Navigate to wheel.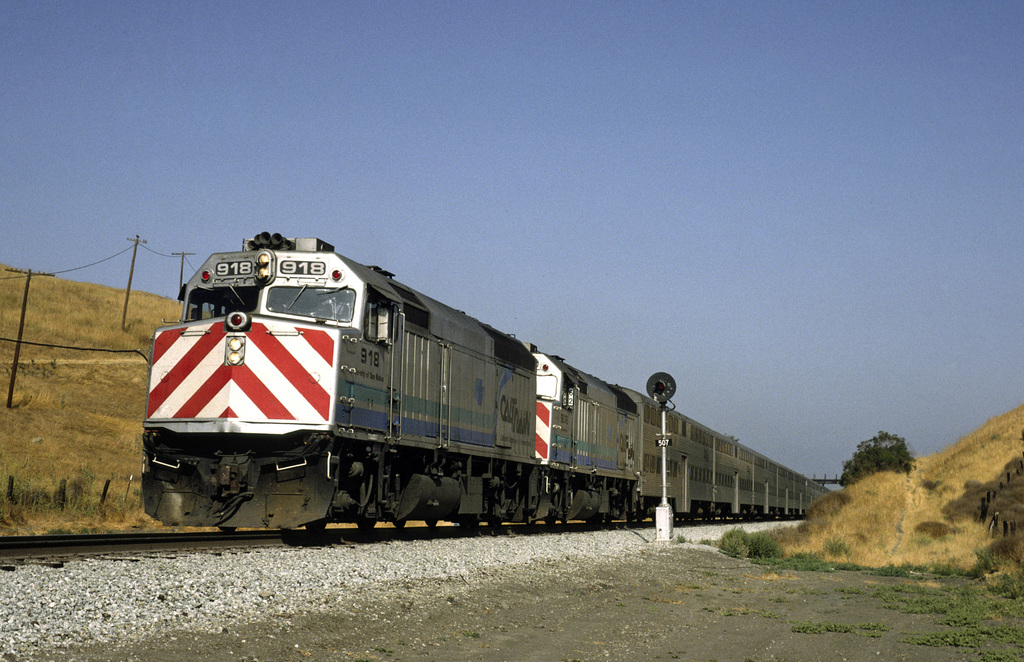
Navigation target: [356,517,374,534].
